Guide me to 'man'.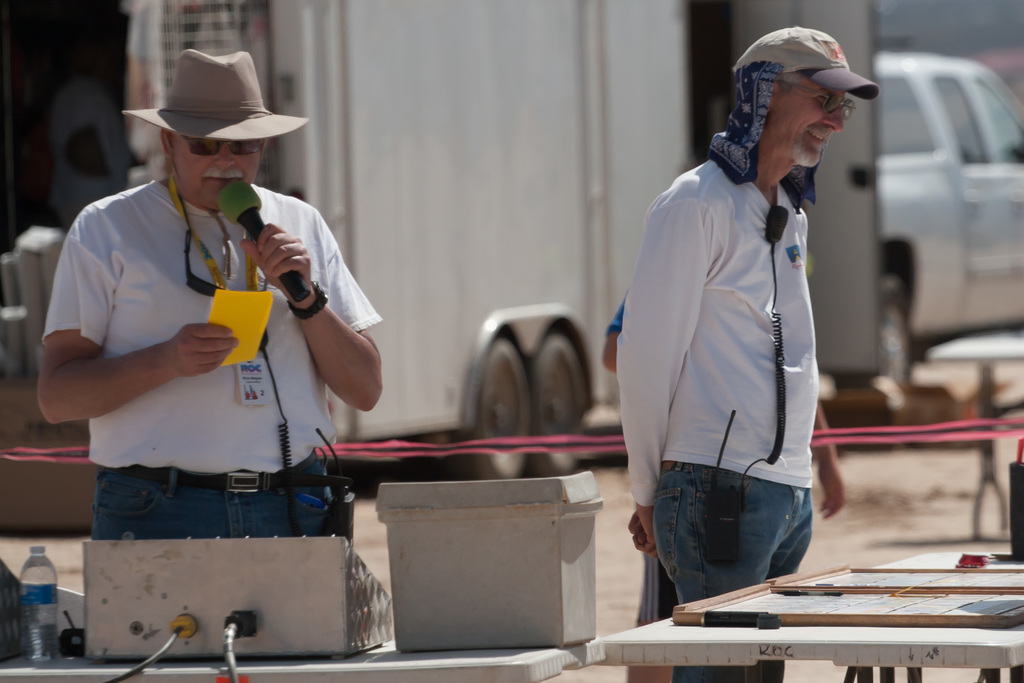
Guidance: (33,51,379,539).
